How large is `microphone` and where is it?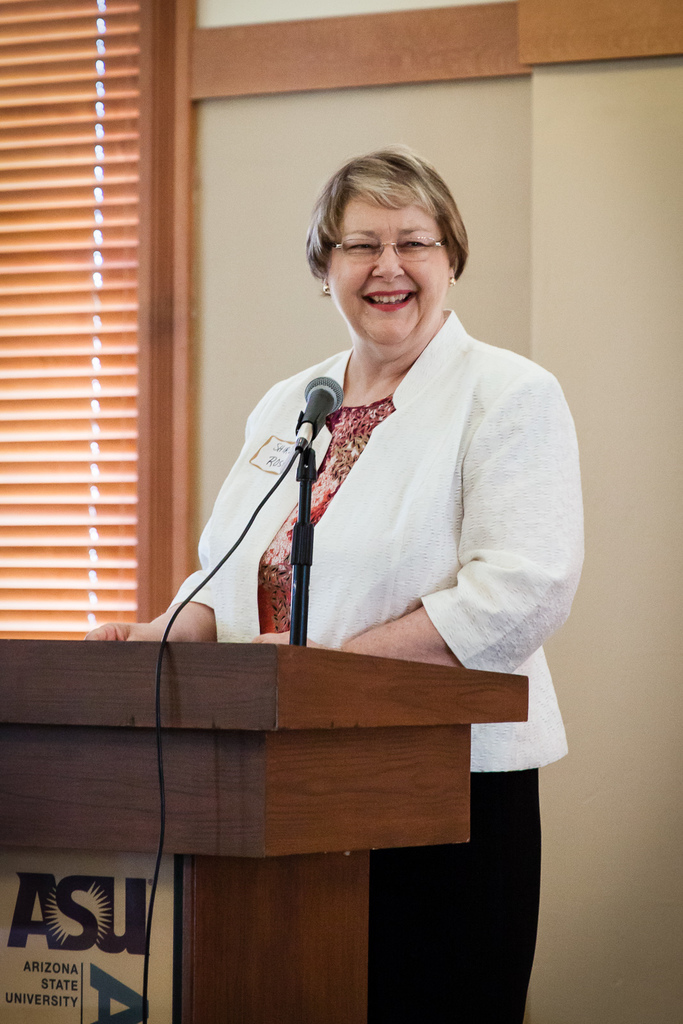
Bounding box: select_region(294, 369, 348, 431).
